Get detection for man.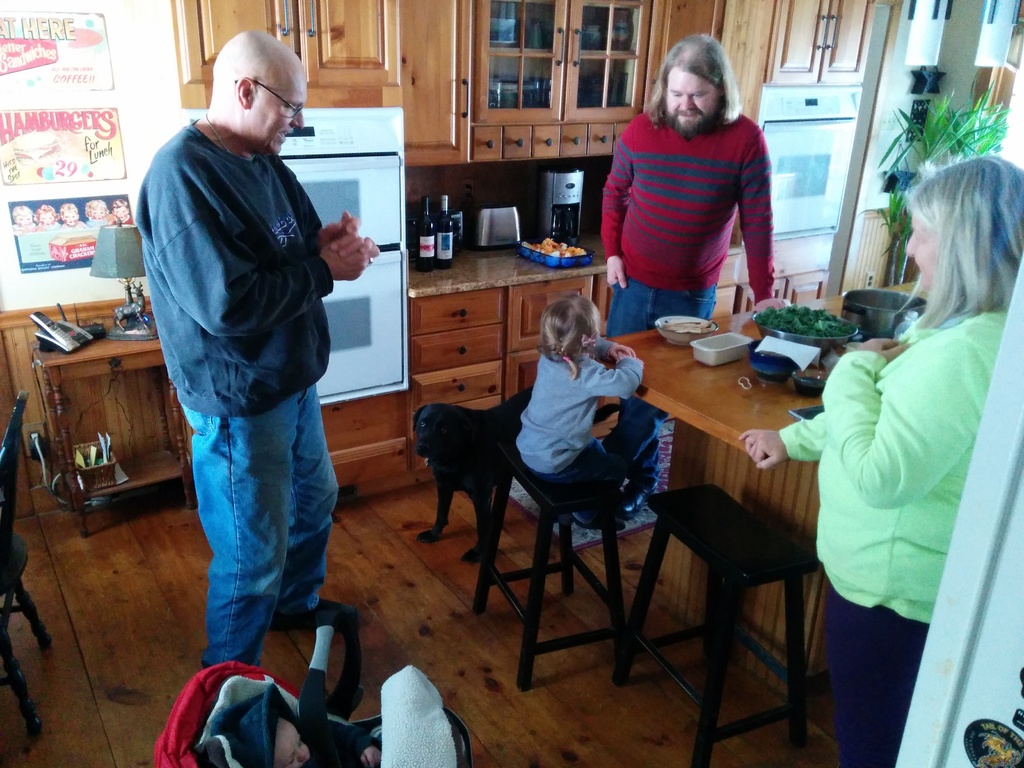
Detection: [x1=602, y1=32, x2=776, y2=327].
